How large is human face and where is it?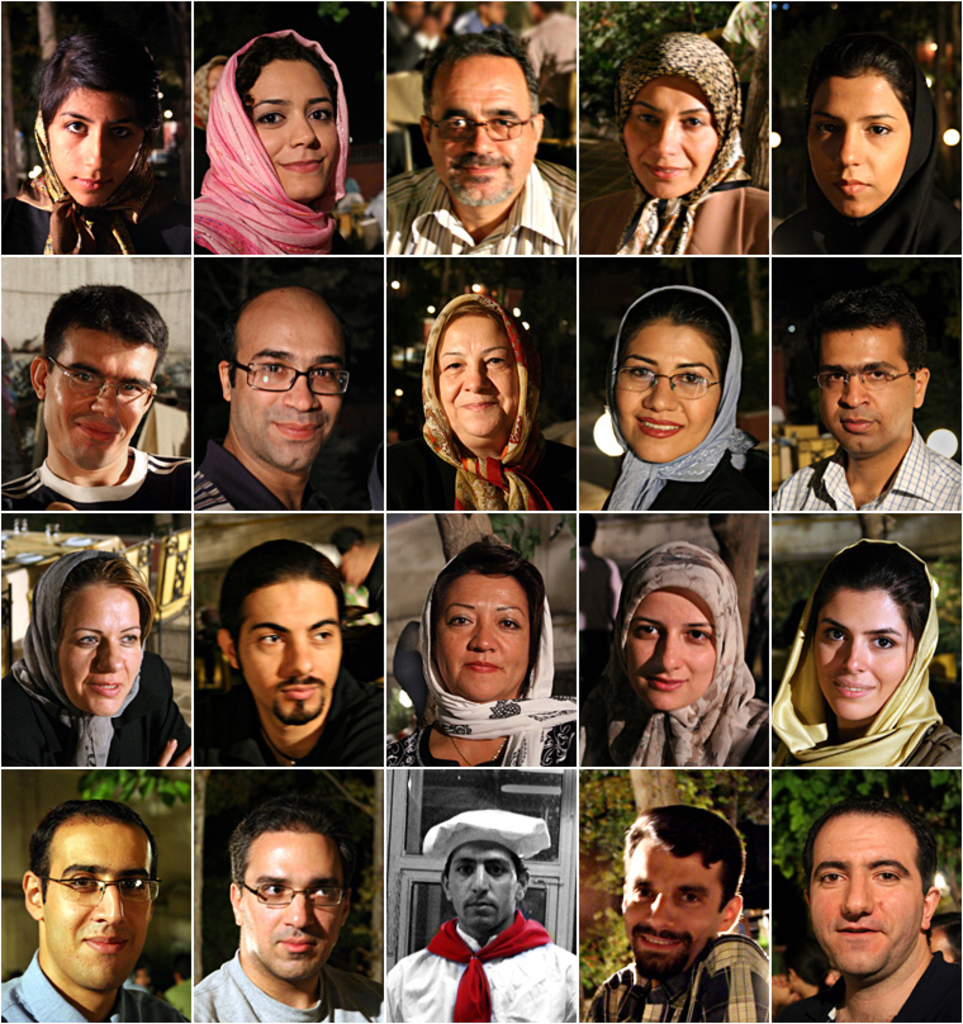
Bounding box: {"left": 445, "top": 840, "right": 517, "bottom": 926}.
